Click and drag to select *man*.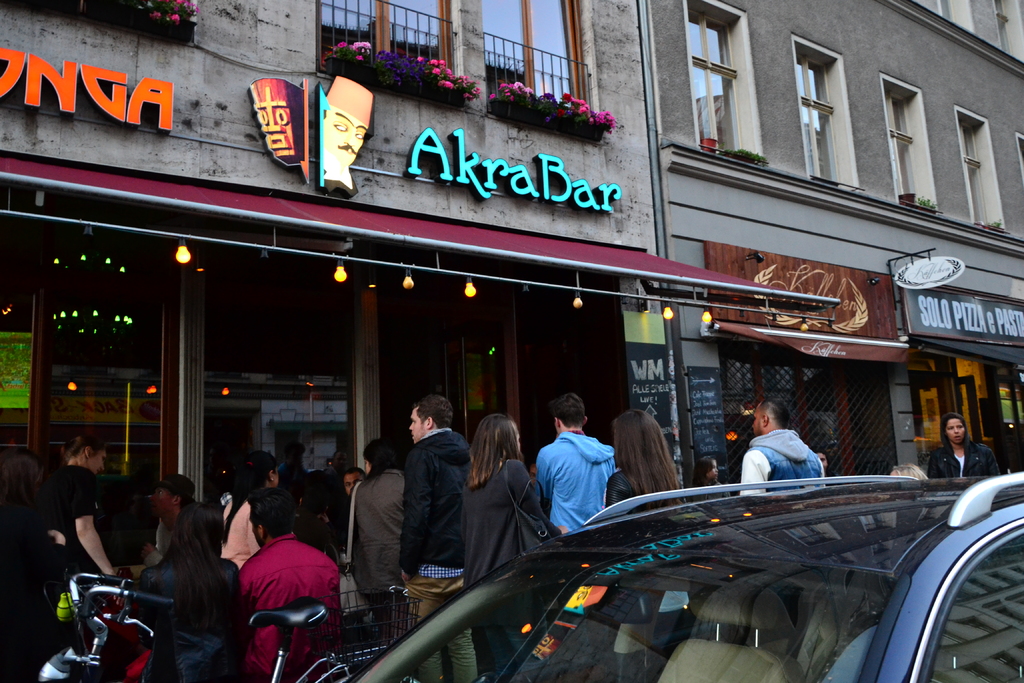
Selection: [737,394,826,497].
